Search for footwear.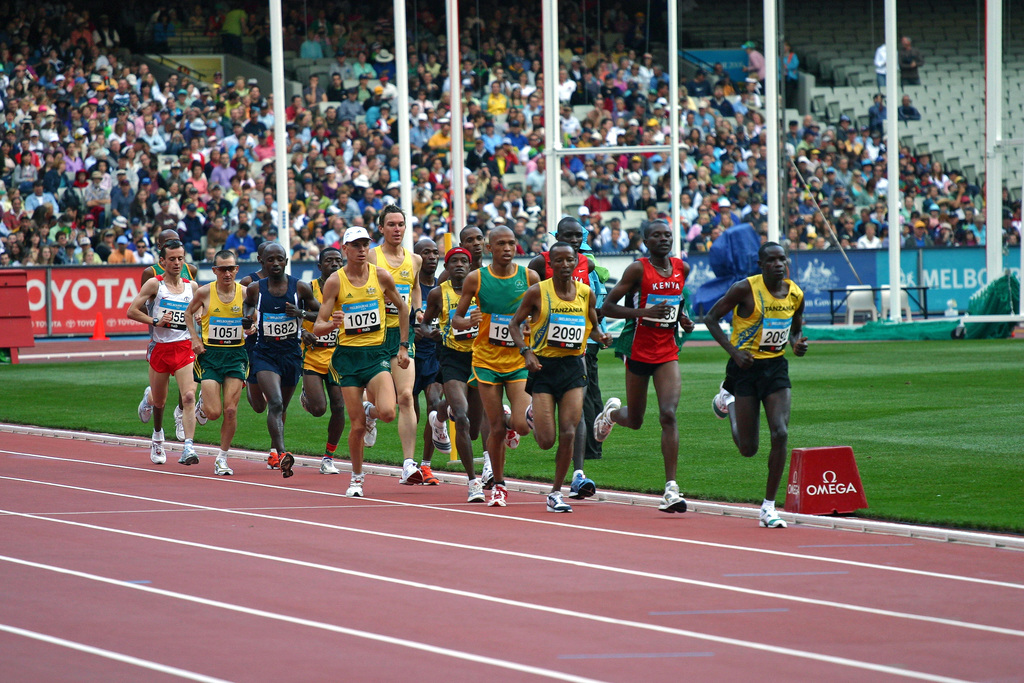
Found at 465, 474, 479, 503.
